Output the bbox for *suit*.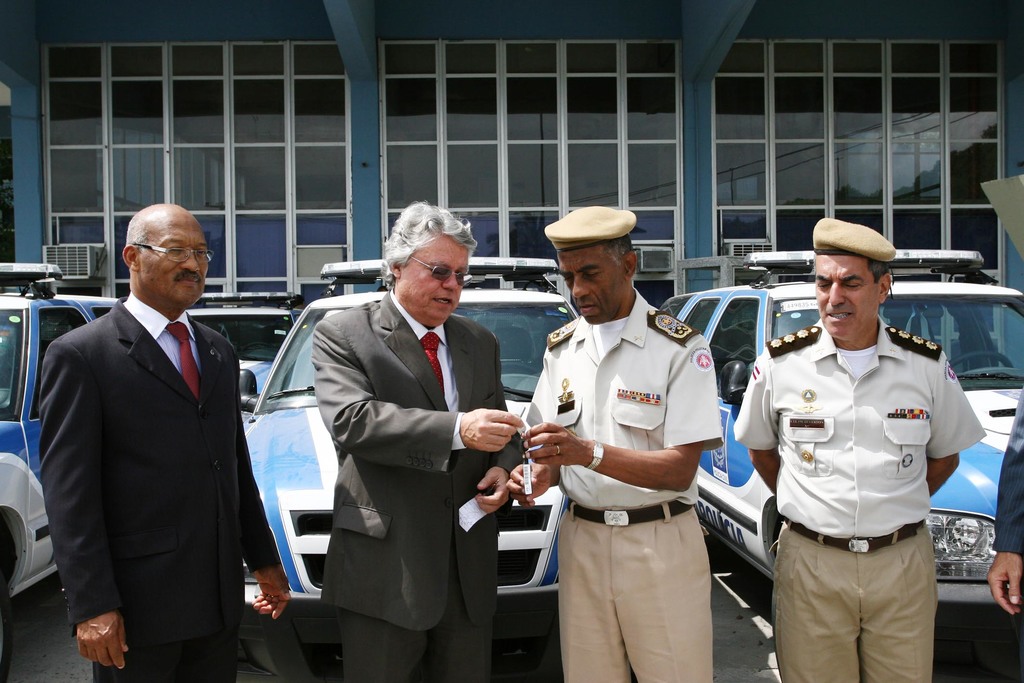
312,284,525,682.
